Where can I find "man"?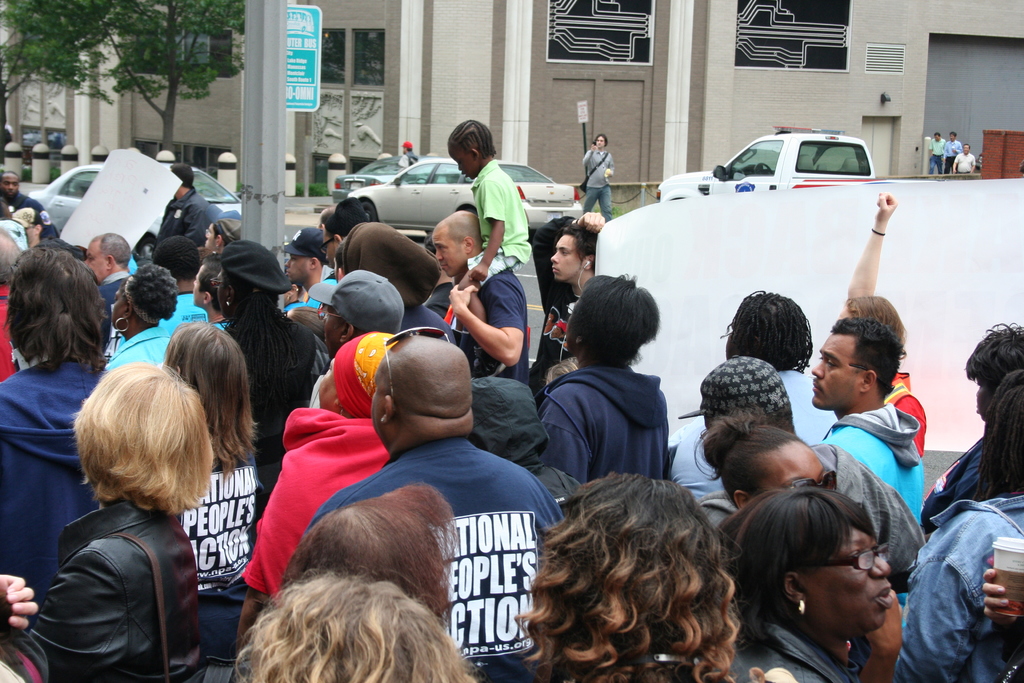
You can find it at select_region(83, 231, 130, 330).
